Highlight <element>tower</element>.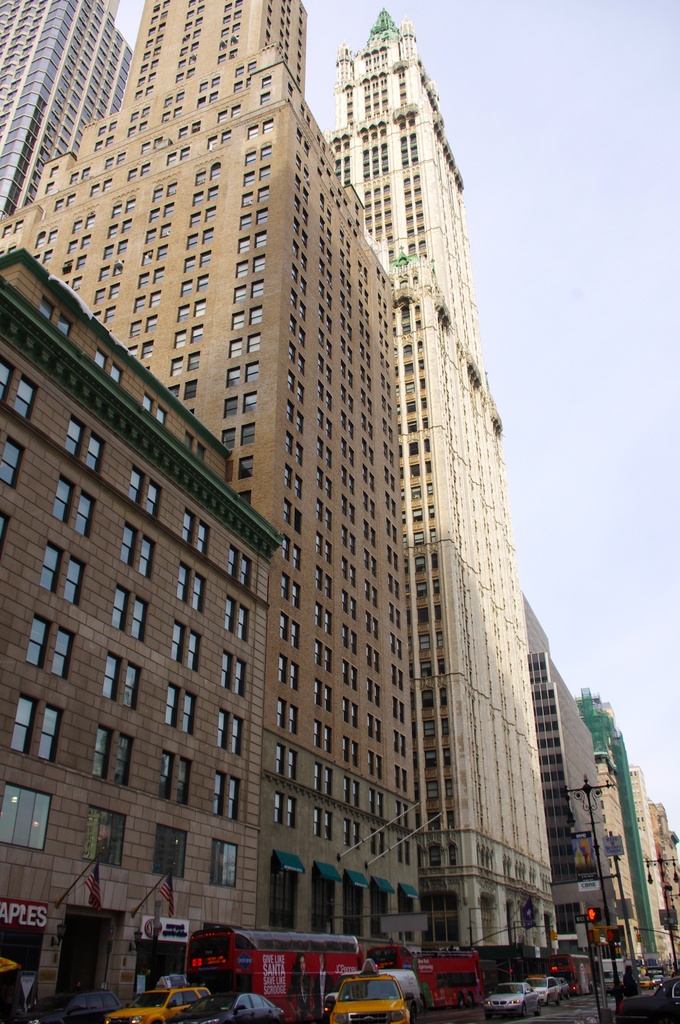
Highlighted region: crop(0, 0, 133, 218).
